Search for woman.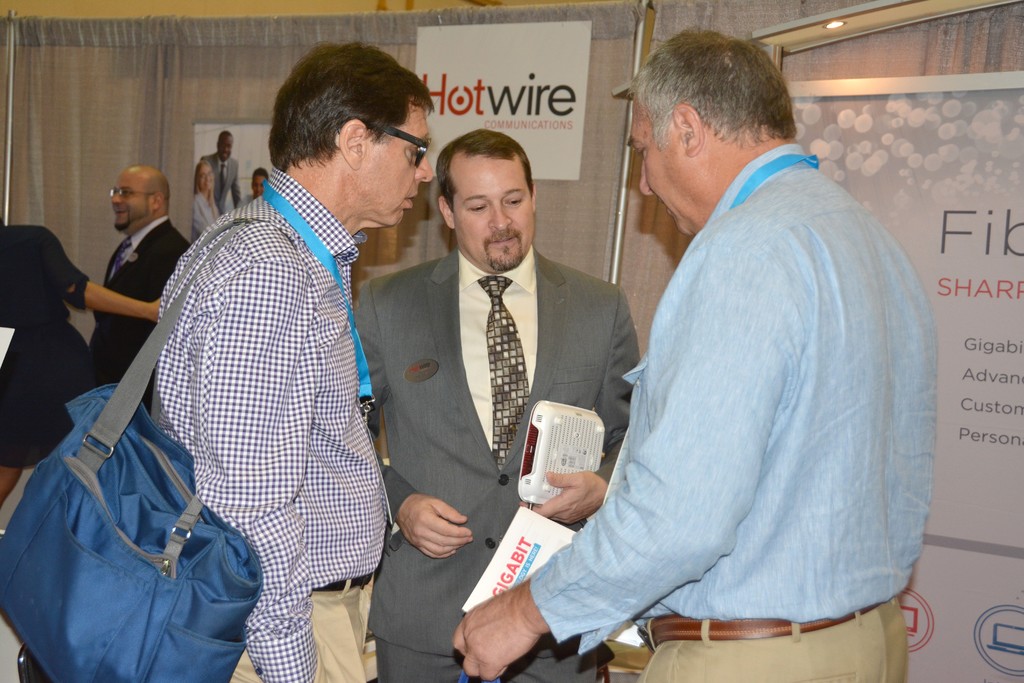
Found at 0:226:166:516.
